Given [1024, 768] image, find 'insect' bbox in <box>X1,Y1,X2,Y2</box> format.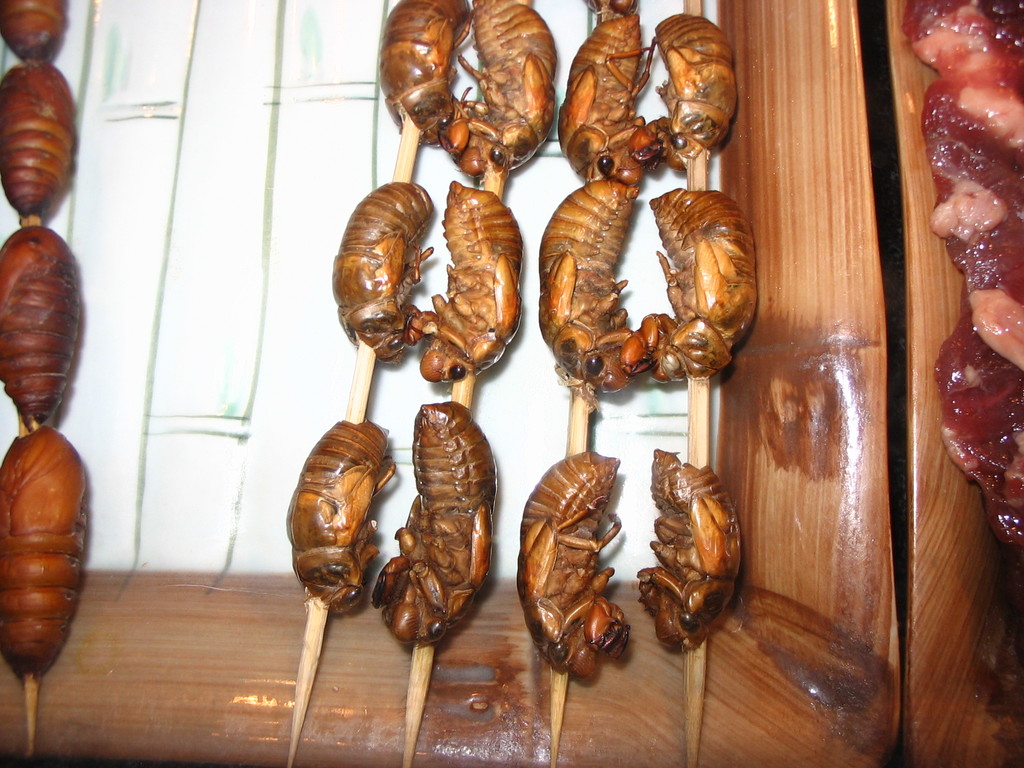
<box>513,440,631,684</box>.
